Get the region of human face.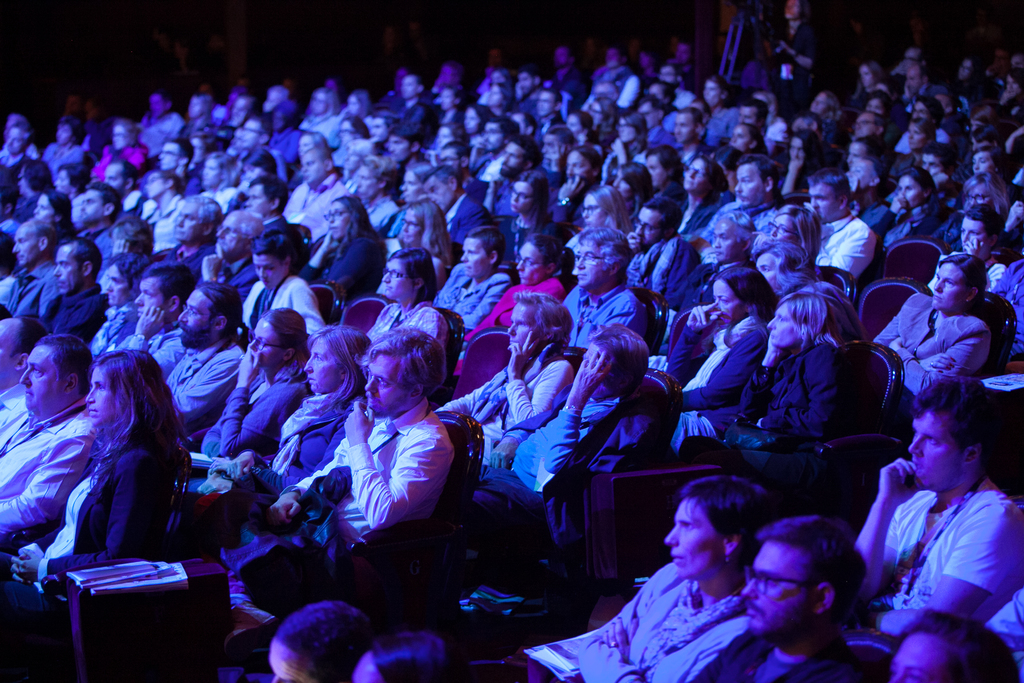
{"x1": 732, "y1": 163, "x2": 767, "y2": 206}.
